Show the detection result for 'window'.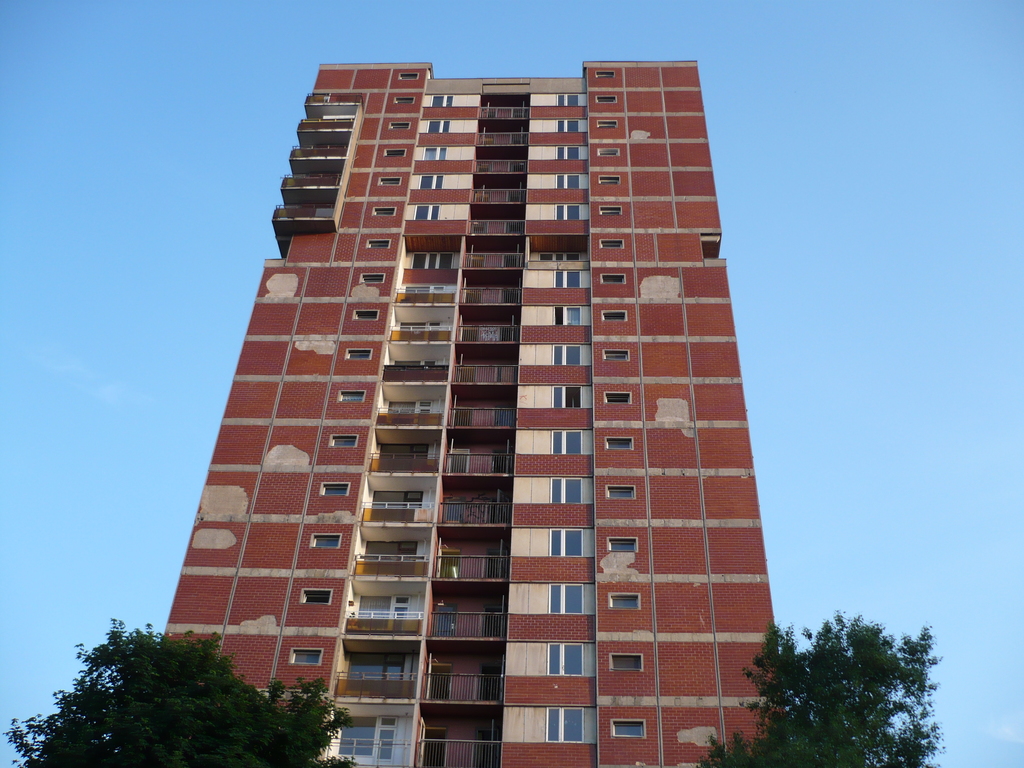
{"x1": 423, "y1": 357, "x2": 436, "y2": 373}.
